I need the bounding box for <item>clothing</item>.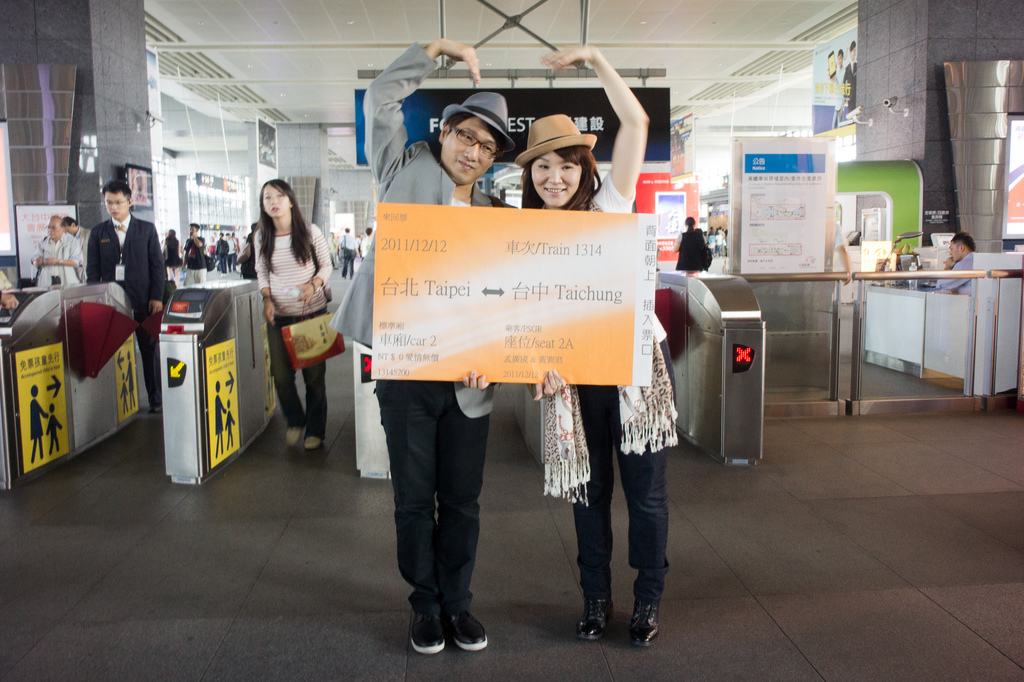
Here it is: pyautogui.locateOnScreen(185, 237, 207, 296).
